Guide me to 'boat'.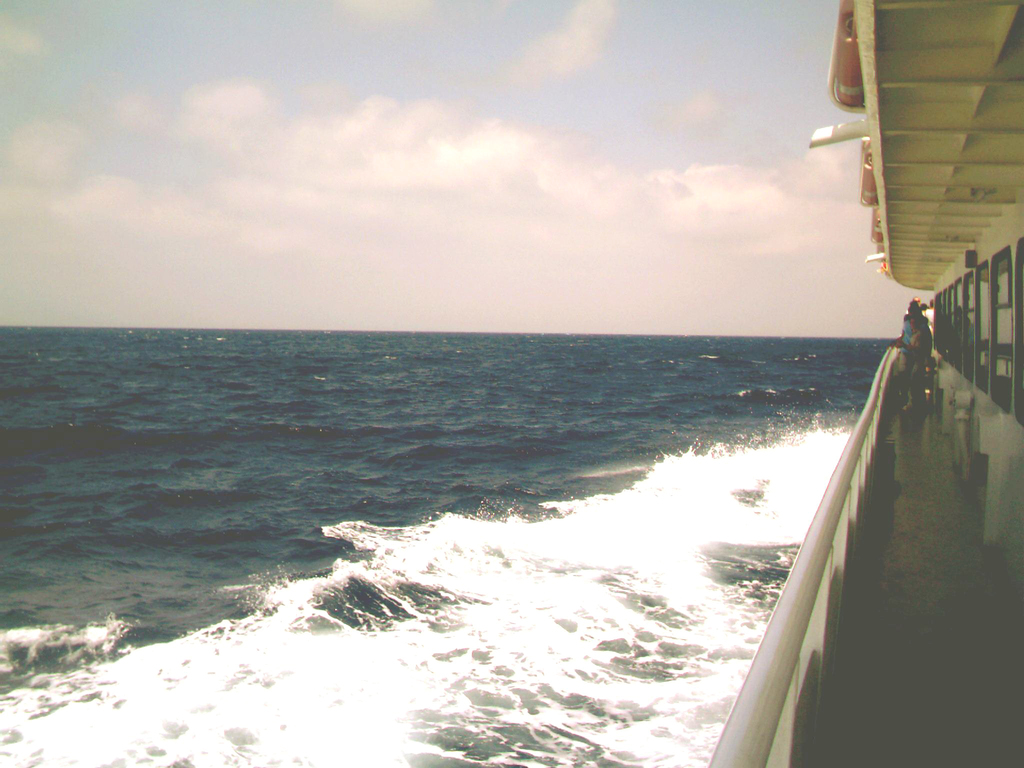
Guidance: pyautogui.locateOnScreen(709, 0, 1023, 767).
